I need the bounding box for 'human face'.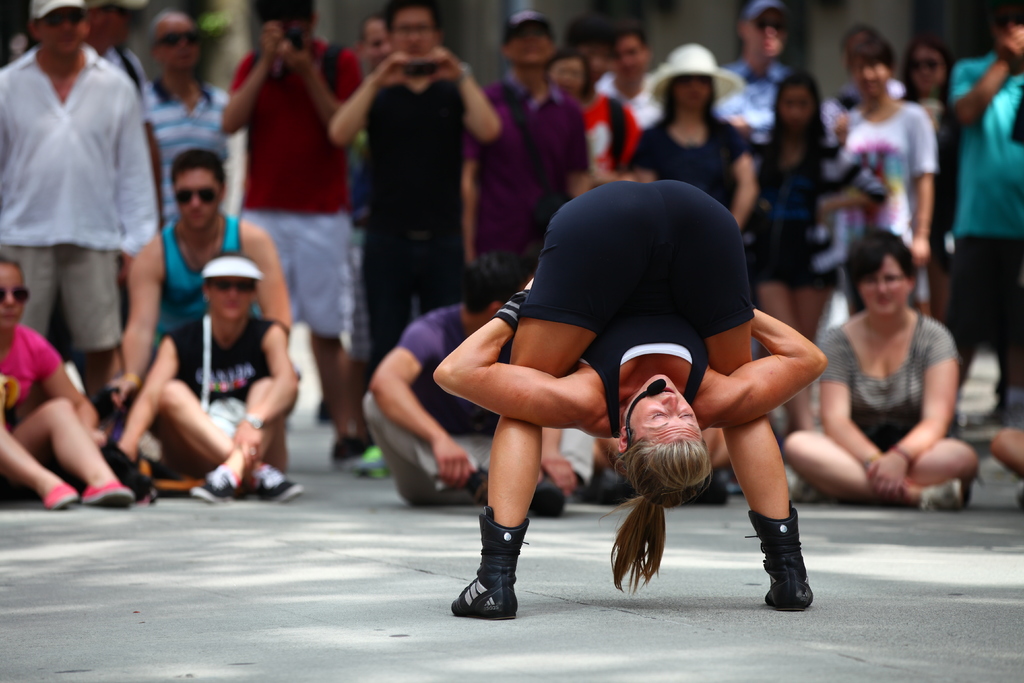
Here it is: x1=917 y1=57 x2=941 y2=93.
